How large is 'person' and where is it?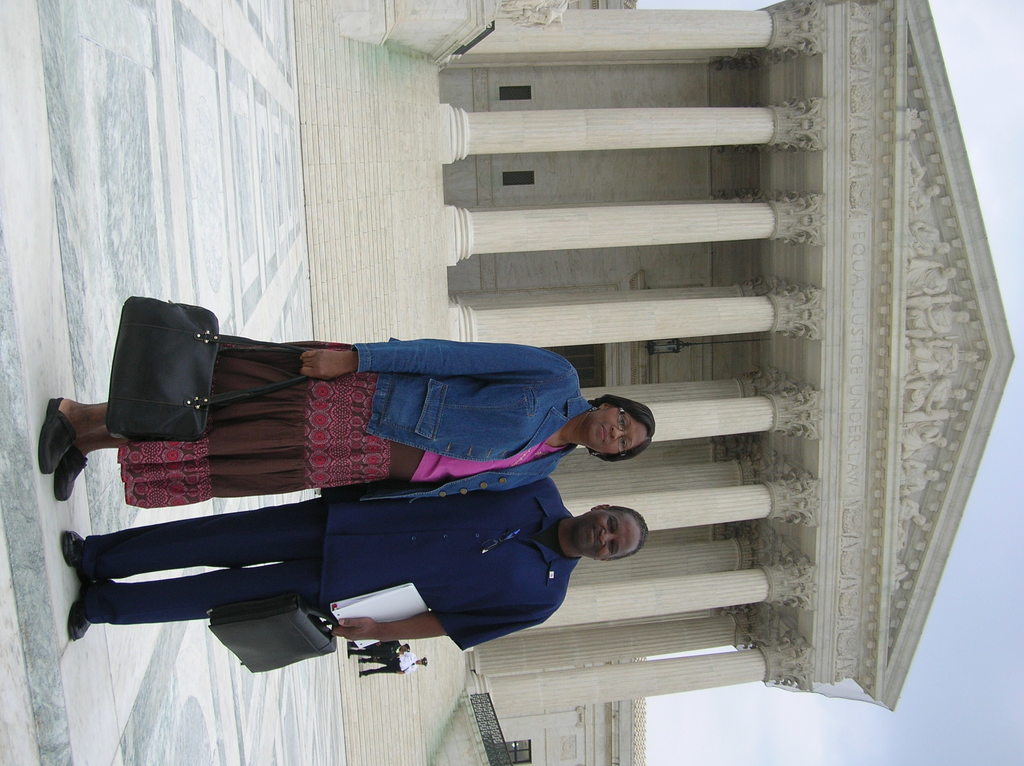
Bounding box: (61,477,652,655).
